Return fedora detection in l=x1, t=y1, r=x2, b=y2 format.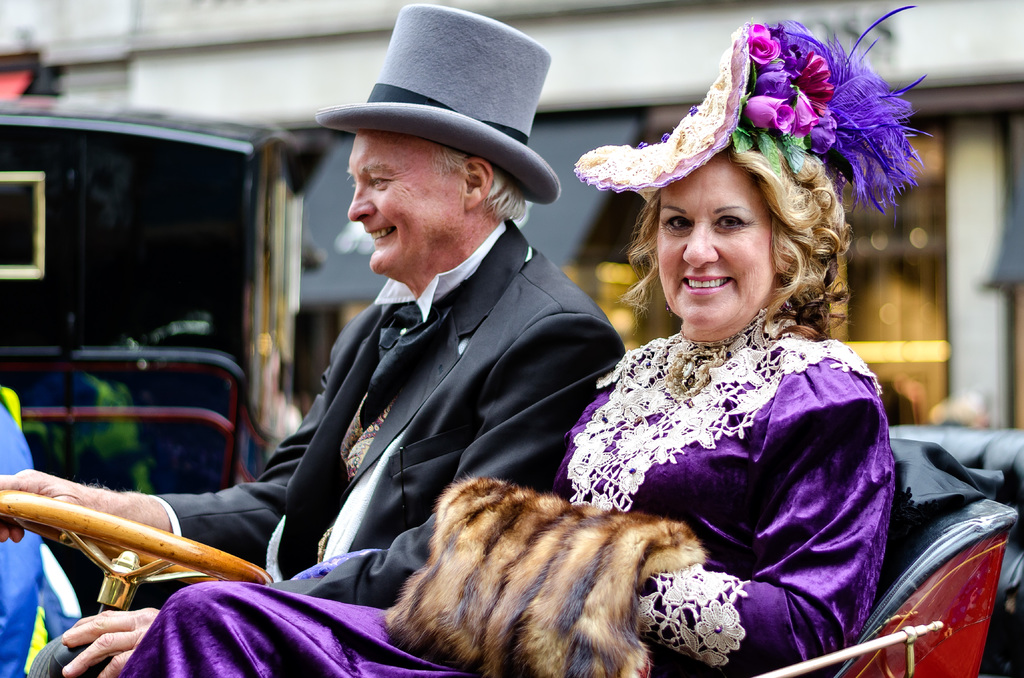
l=317, t=2, r=563, b=204.
